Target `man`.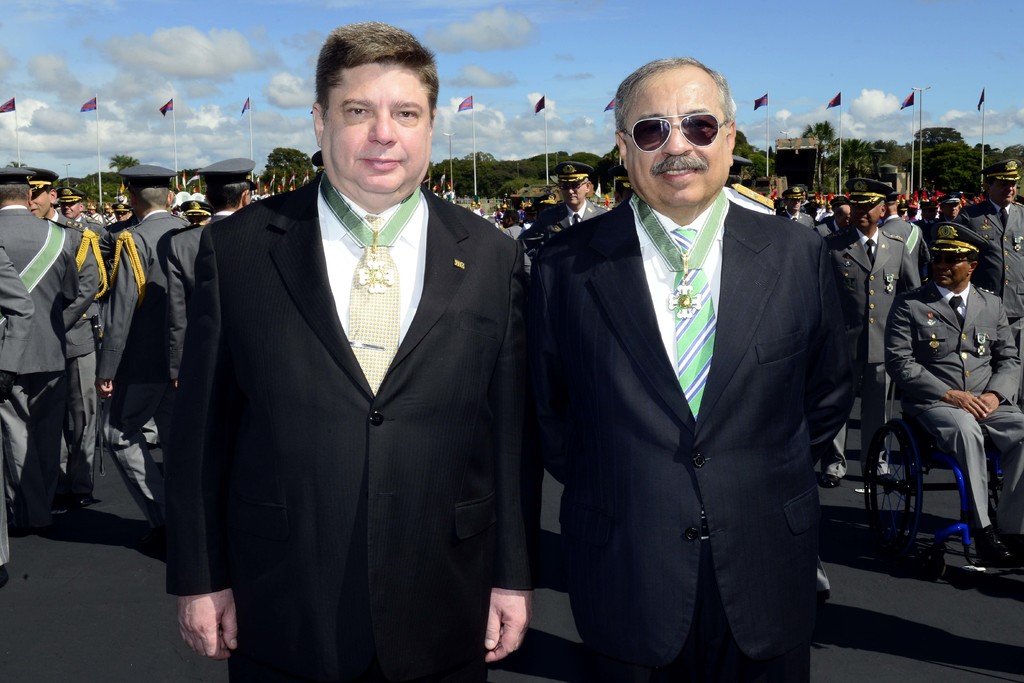
Target region: {"x1": 884, "y1": 200, "x2": 917, "y2": 228}.
